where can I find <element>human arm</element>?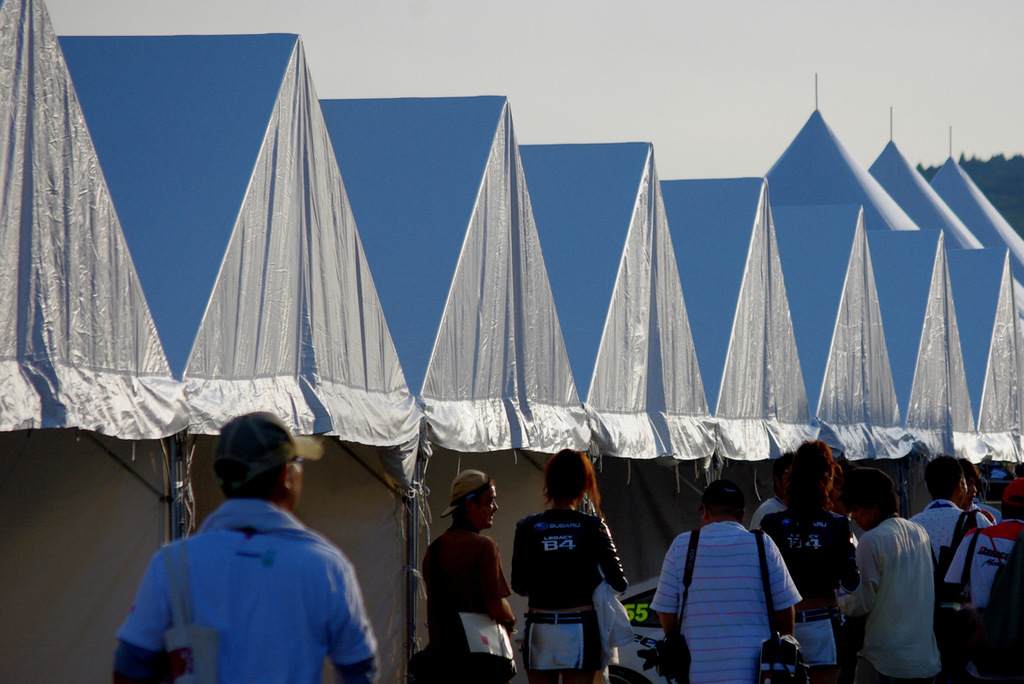
You can find it at left=939, top=522, right=979, bottom=607.
